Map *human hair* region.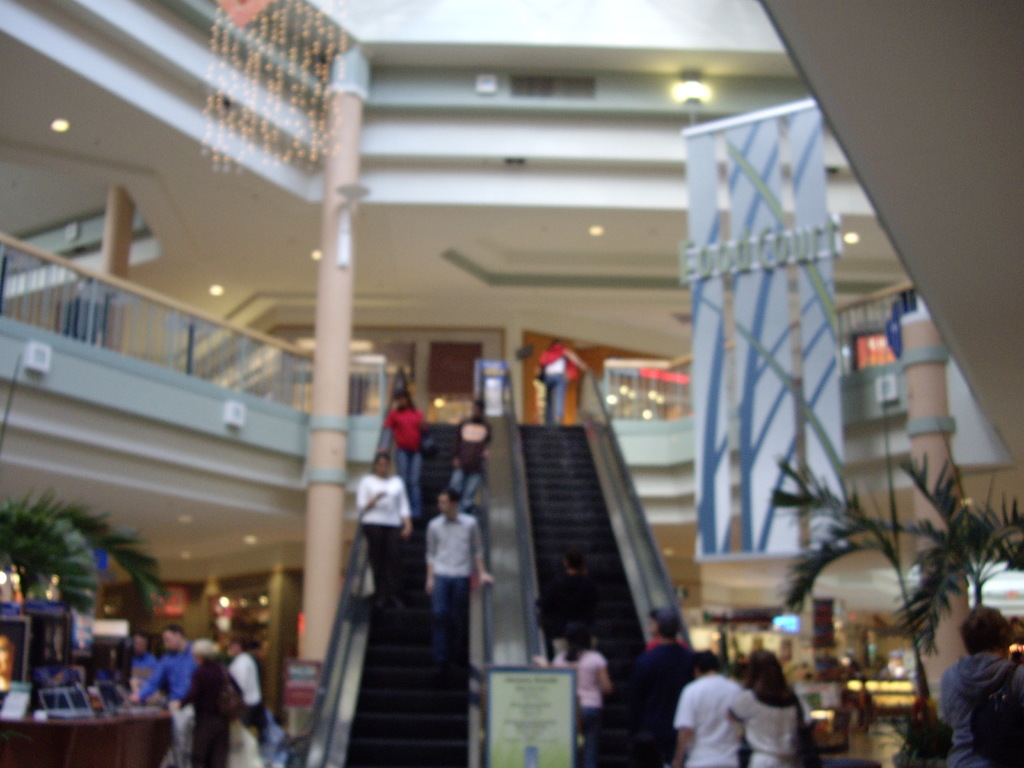
Mapped to crop(694, 648, 721, 672).
